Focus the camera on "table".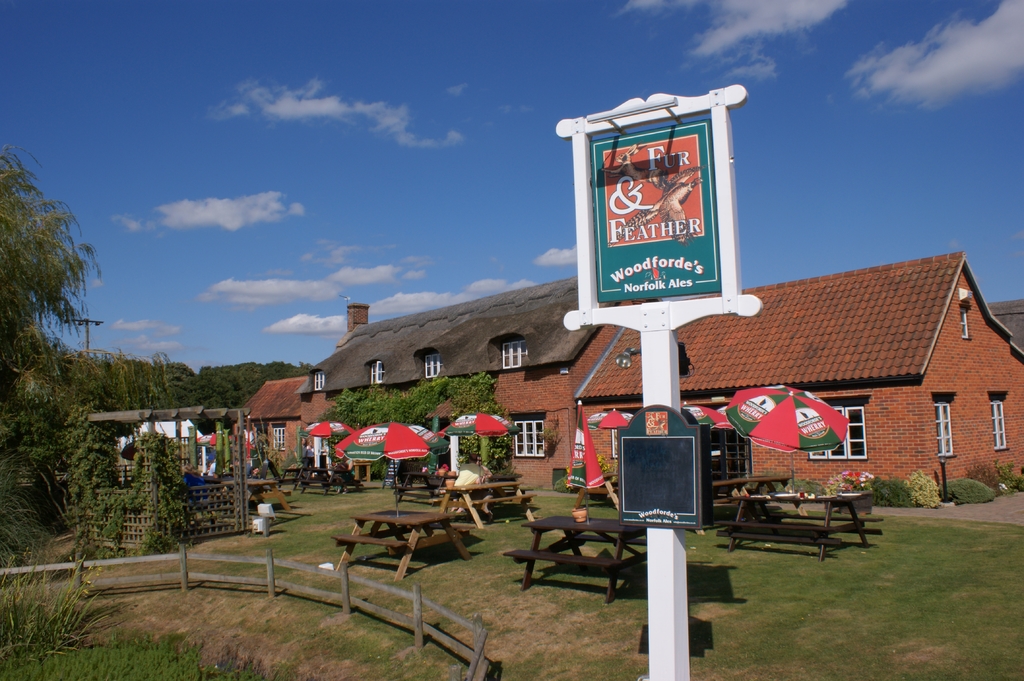
Focus region: <box>571,474,625,515</box>.
